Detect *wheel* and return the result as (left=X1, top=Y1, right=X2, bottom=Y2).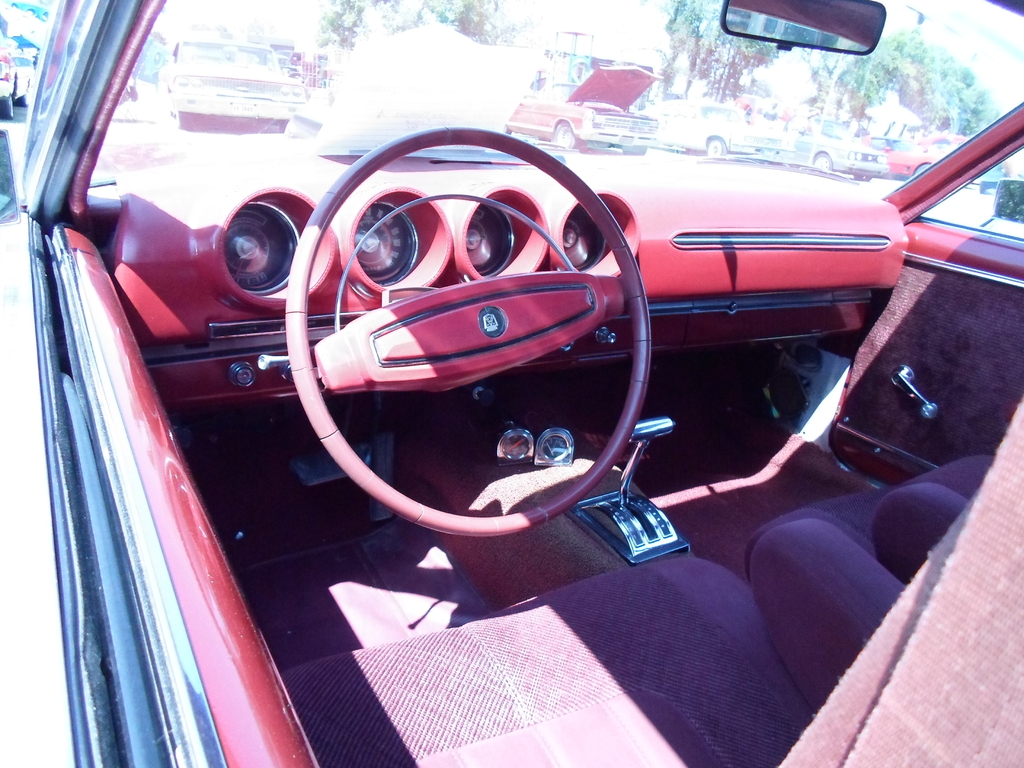
(left=20, top=85, right=33, bottom=100).
